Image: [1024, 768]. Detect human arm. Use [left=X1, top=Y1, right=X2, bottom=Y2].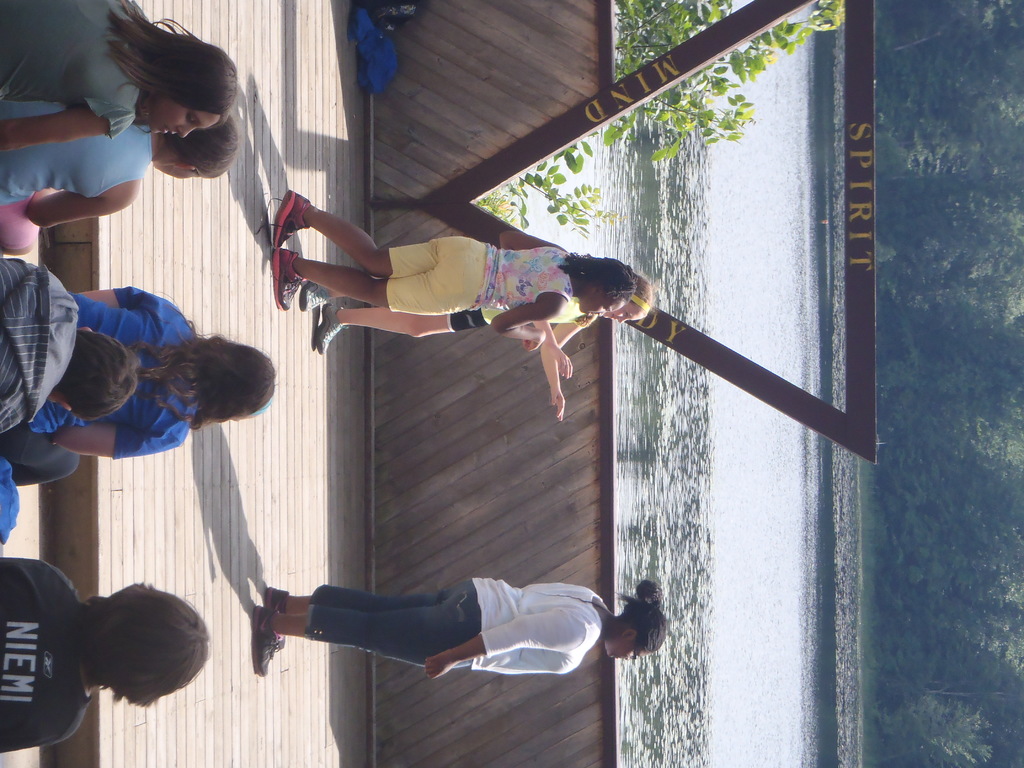
[left=424, top=609, right=586, bottom=681].
